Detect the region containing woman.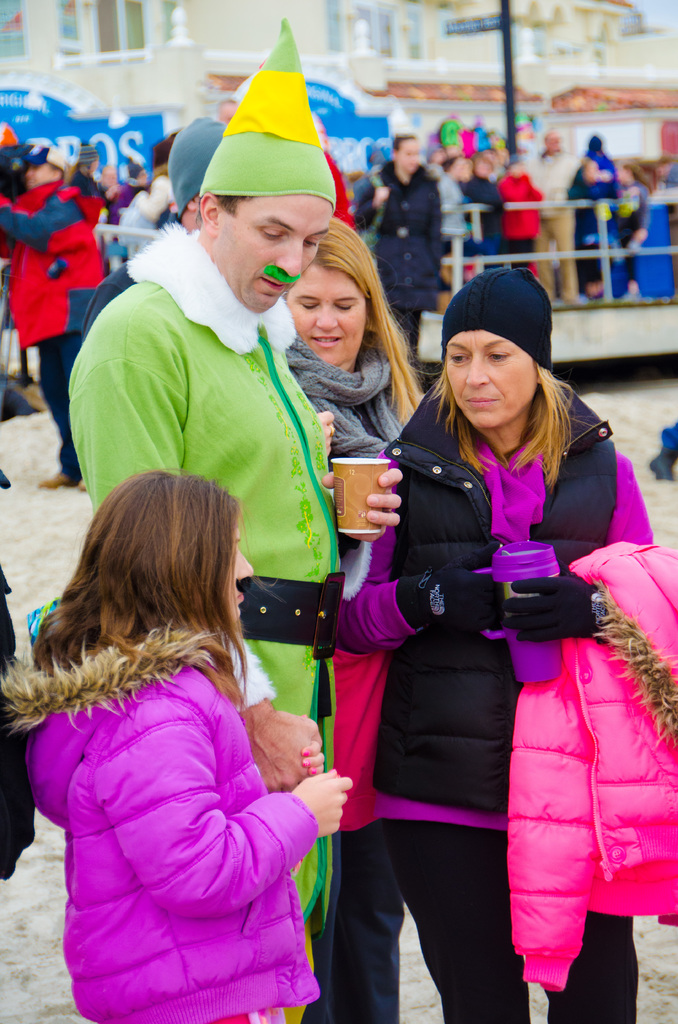
select_region(351, 275, 644, 996).
